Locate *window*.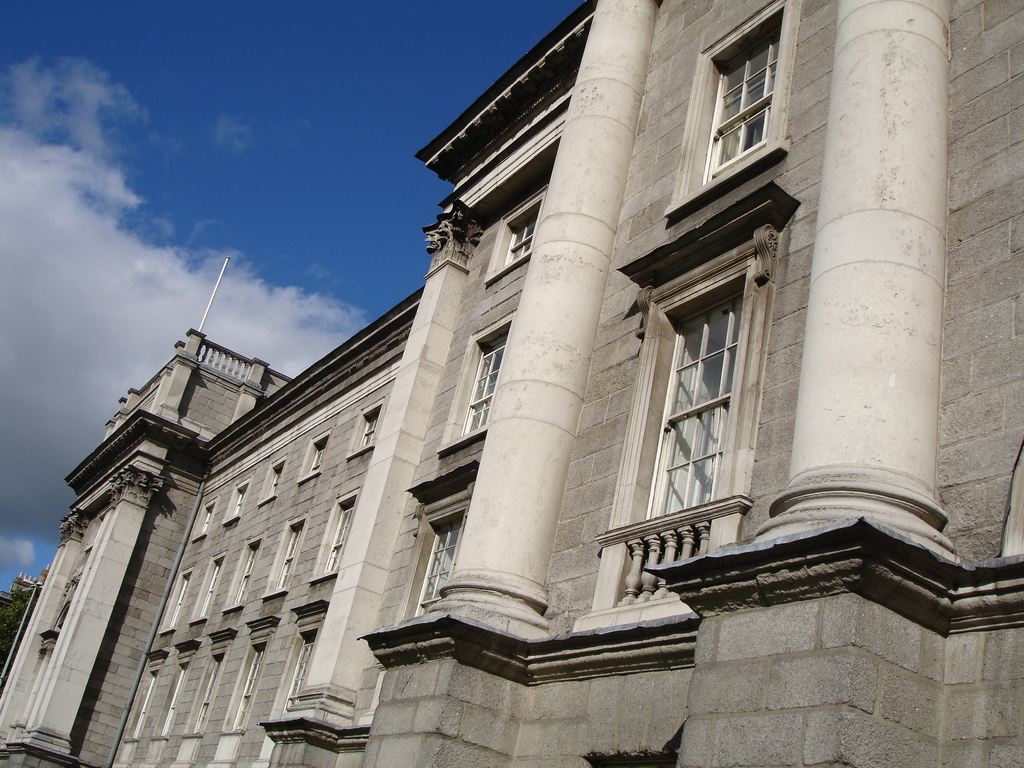
Bounding box: detection(580, 228, 779, 633).
